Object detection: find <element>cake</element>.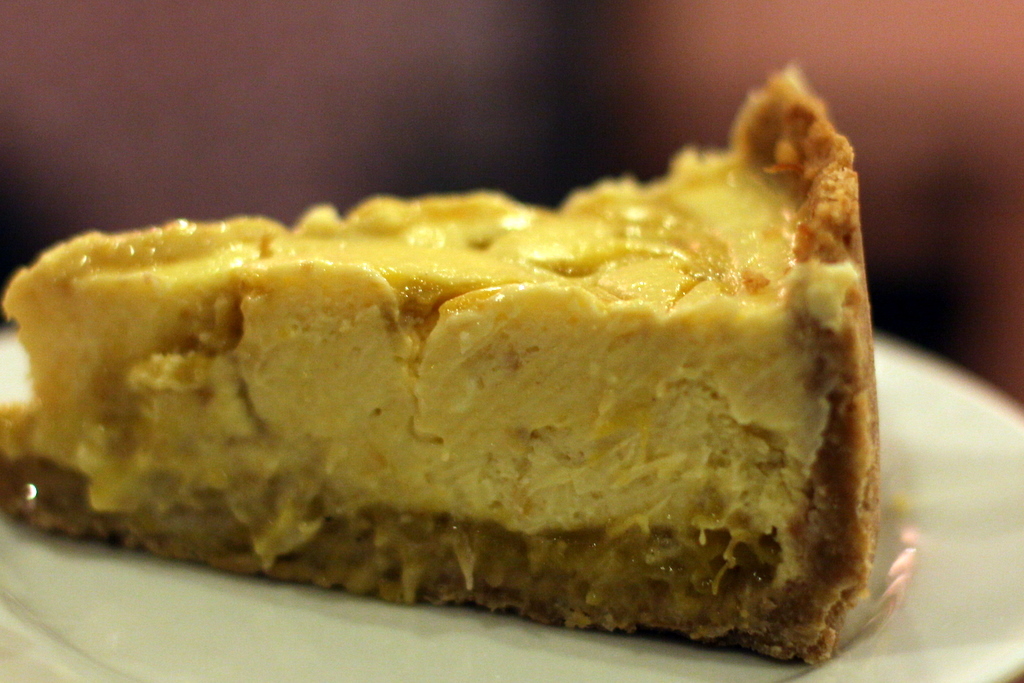
box=[0, 59, 860, 671].
